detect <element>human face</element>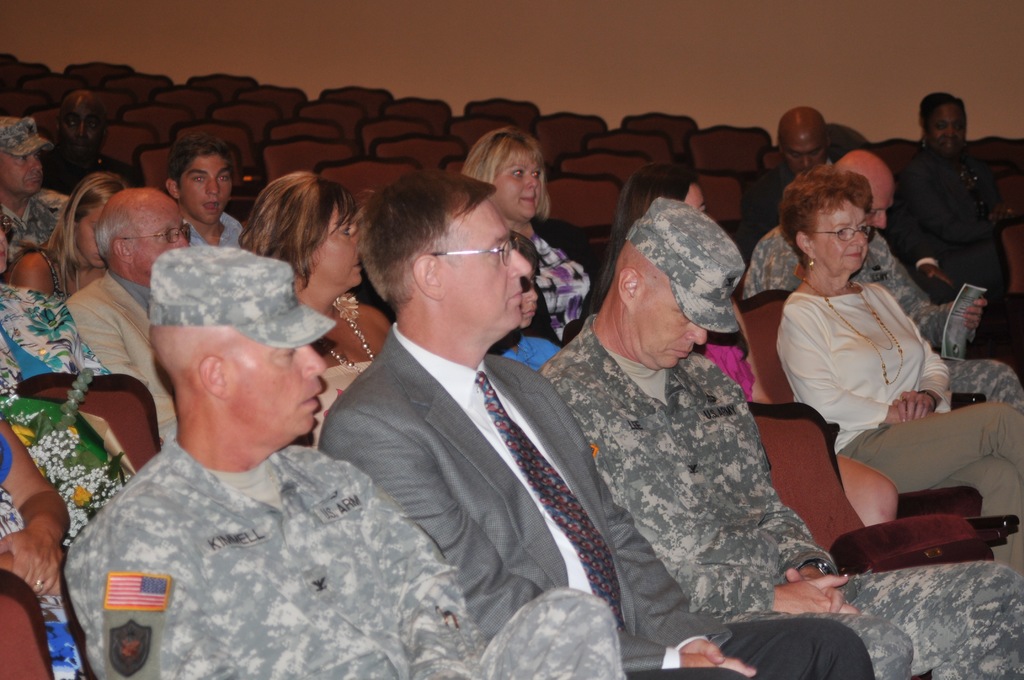
BBox(687, 186, 706, 211)
